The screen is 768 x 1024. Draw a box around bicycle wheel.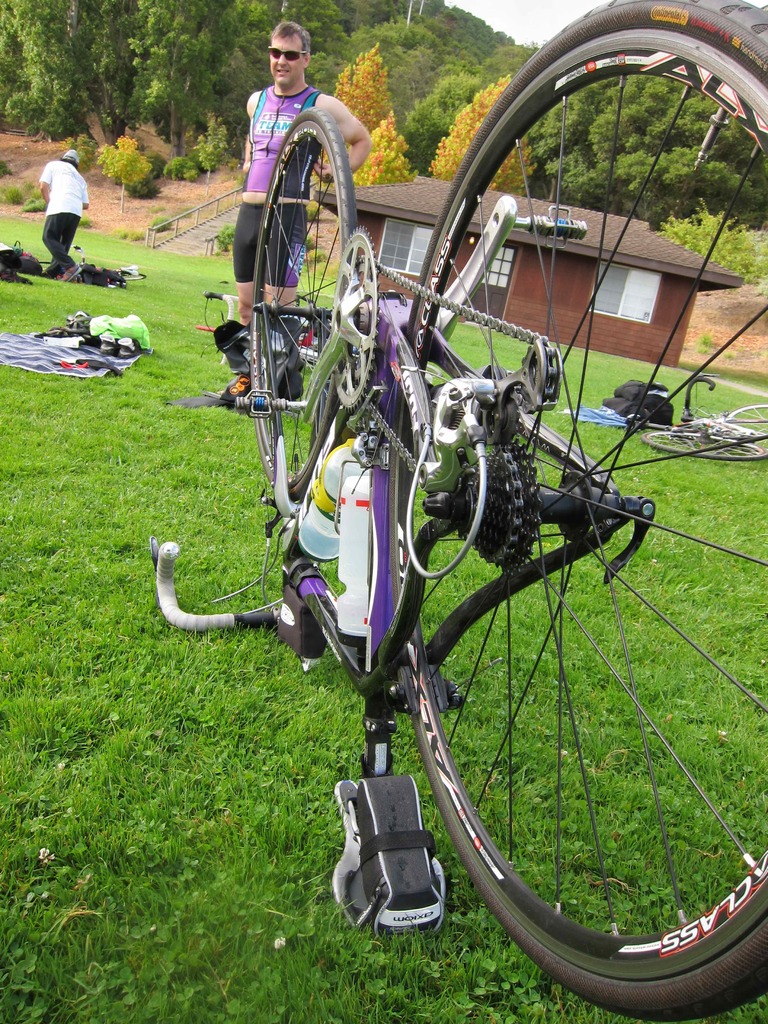
detection(390, 0, 767, 1023).
